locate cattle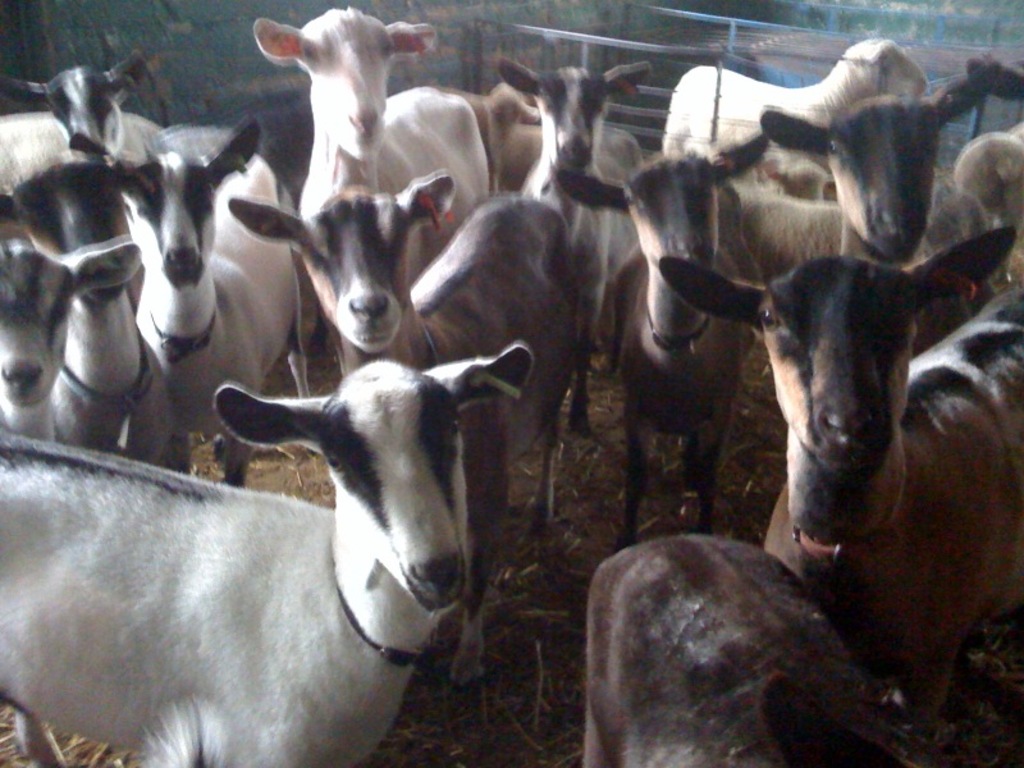
{"x1": 492, "y1": 51, "x2": 653, "y2": 428}
